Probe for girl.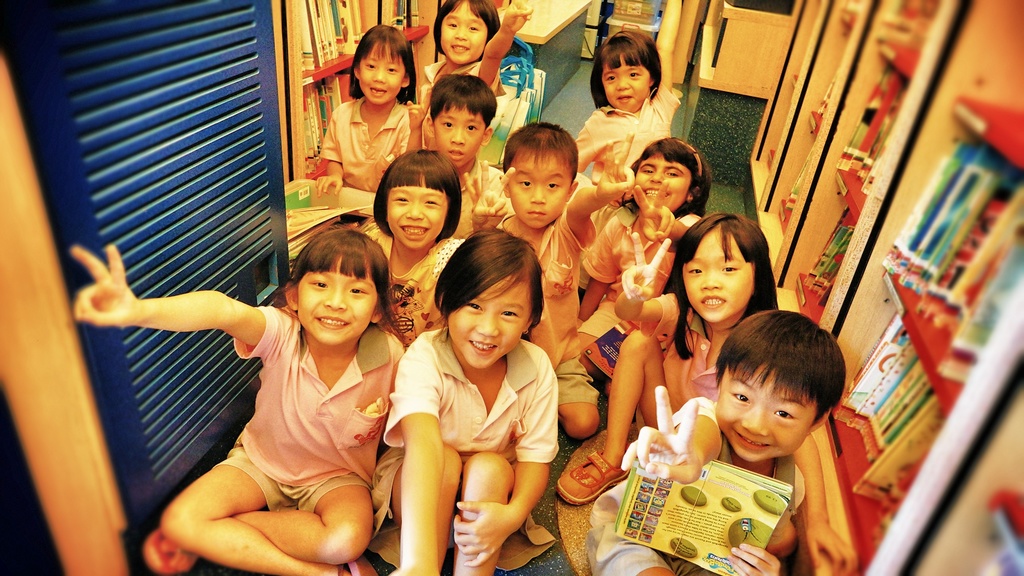
Probe result: {"x1": 360, "y1": 144, "x2": 479, "y2": 347}.
